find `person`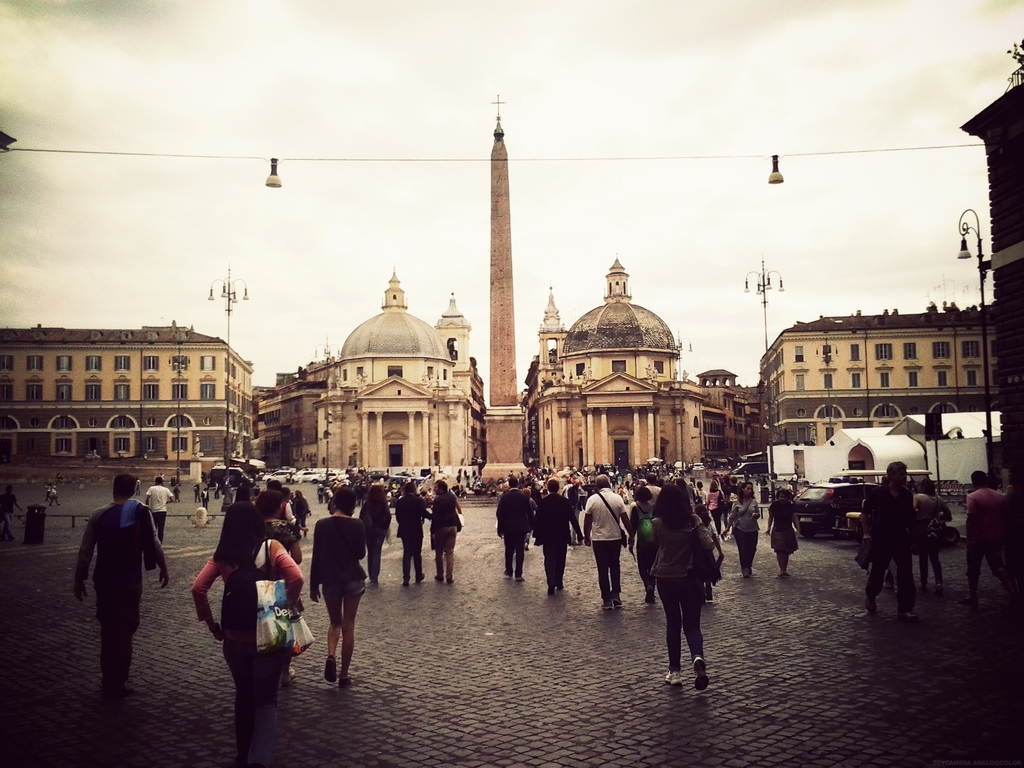
box(627, 492, 653, 600)
